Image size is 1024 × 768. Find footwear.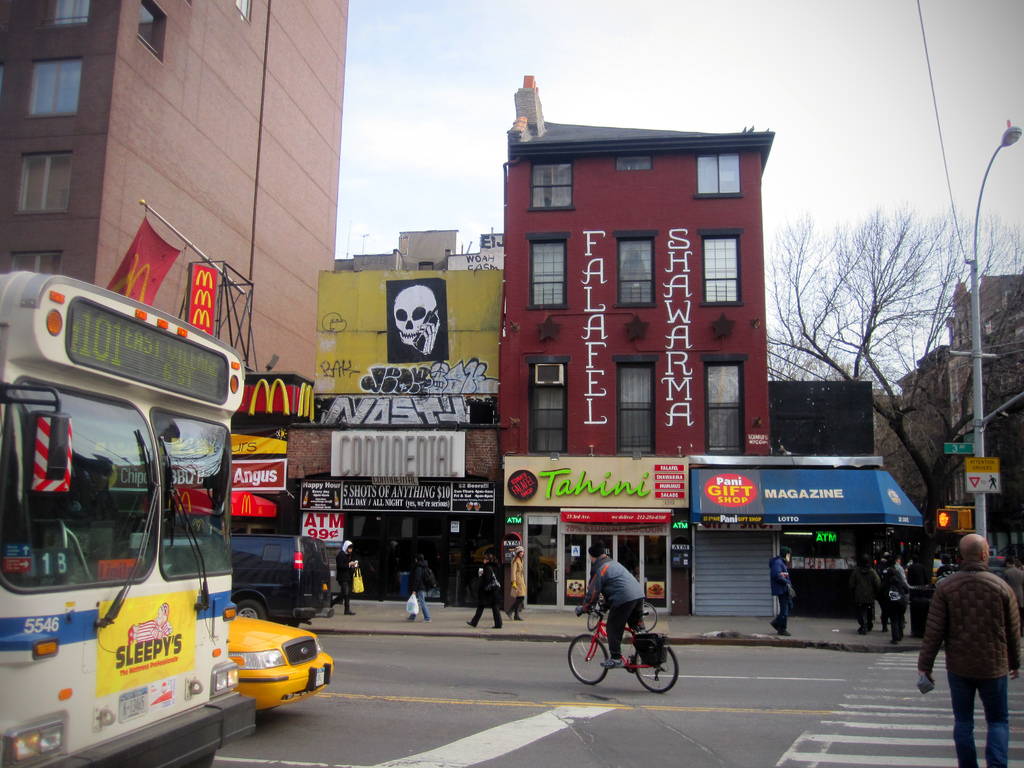
<region>890, 638, 898, 646</region>.
